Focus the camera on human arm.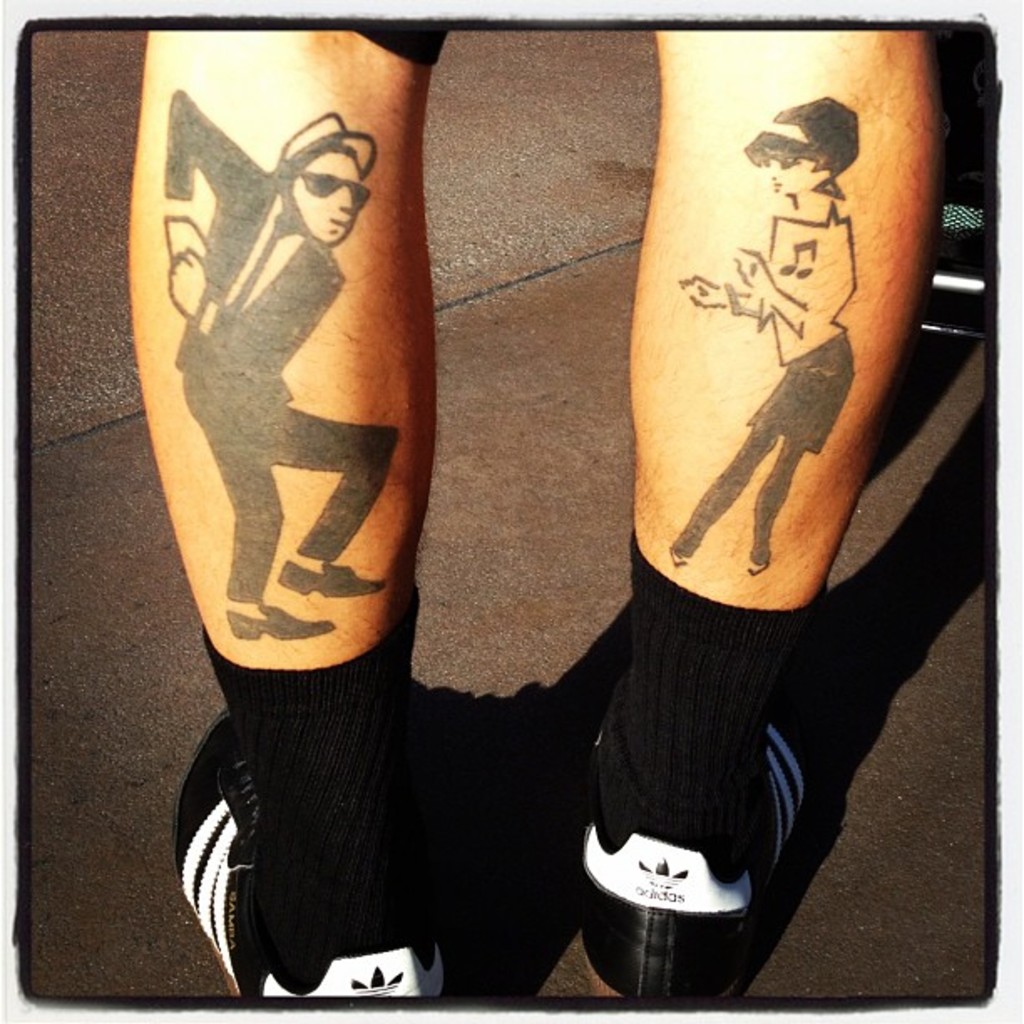
Focus region: bbox=(733, 243, 815, 331).
